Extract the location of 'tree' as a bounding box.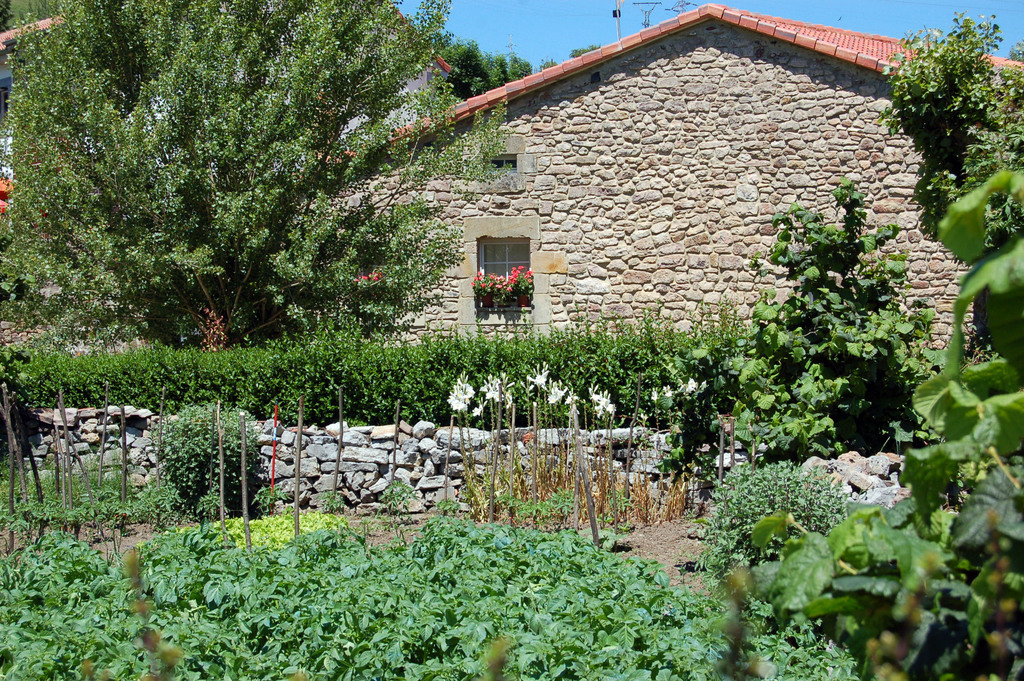
(443,38,520,86).
